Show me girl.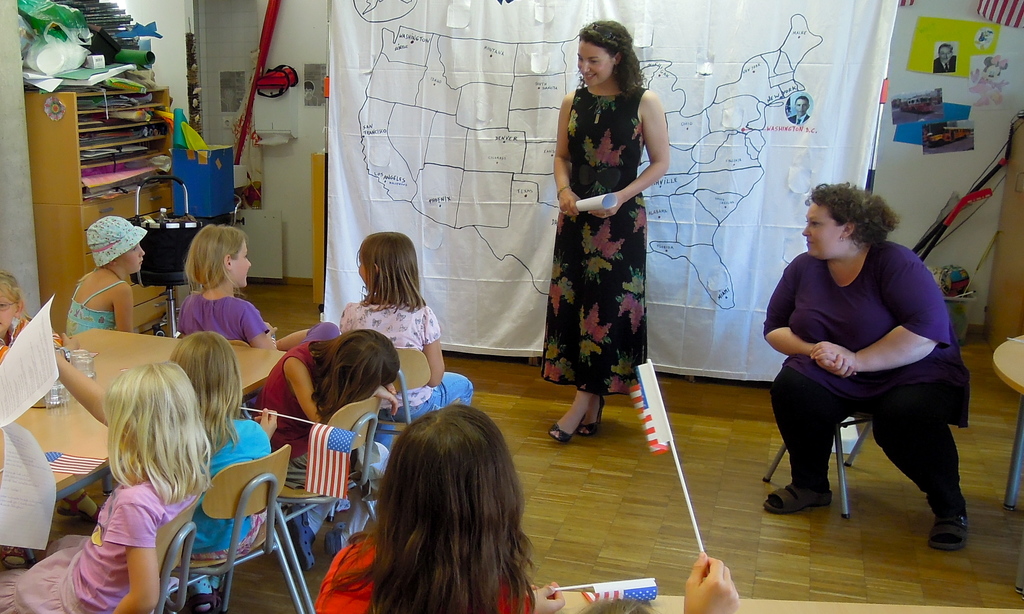
girl is here: crop(0, 362, 207, 613).
